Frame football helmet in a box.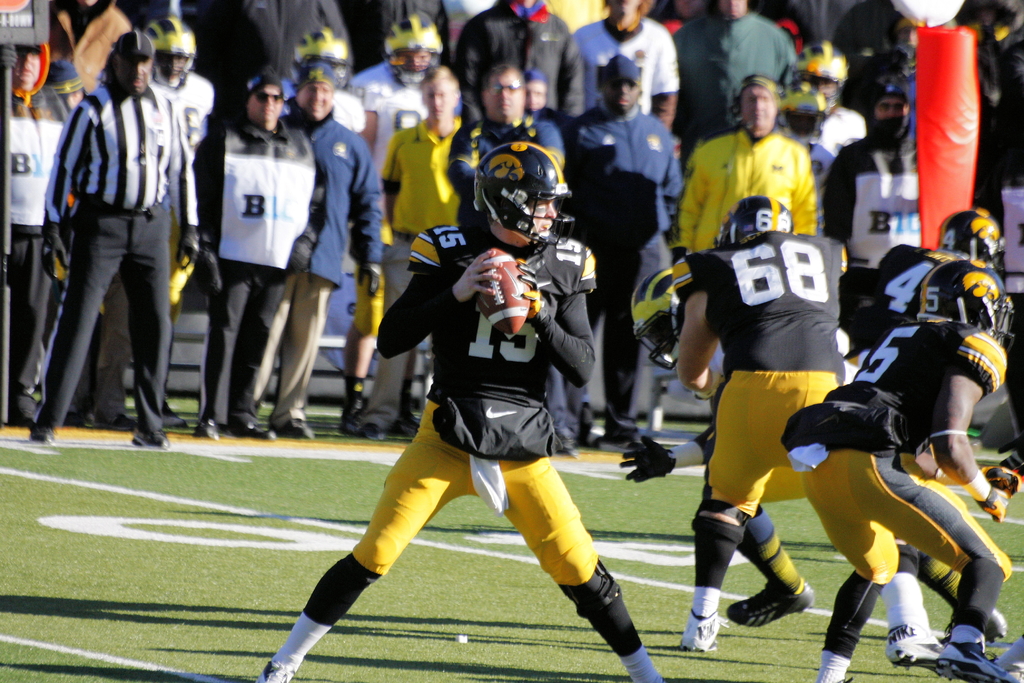
bbox(634, 265, 678, 365).
